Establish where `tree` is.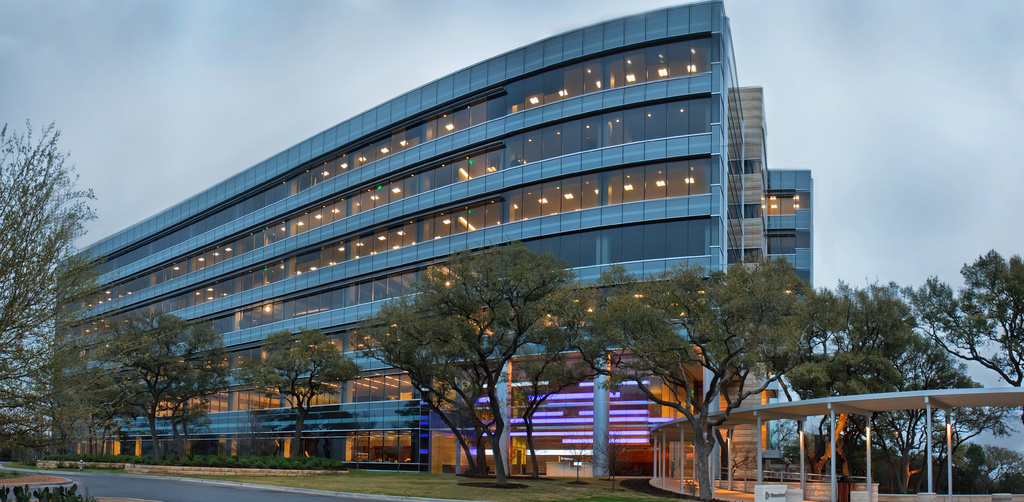
Established at (x1=348, y1=295, x2=500, y2=482).
